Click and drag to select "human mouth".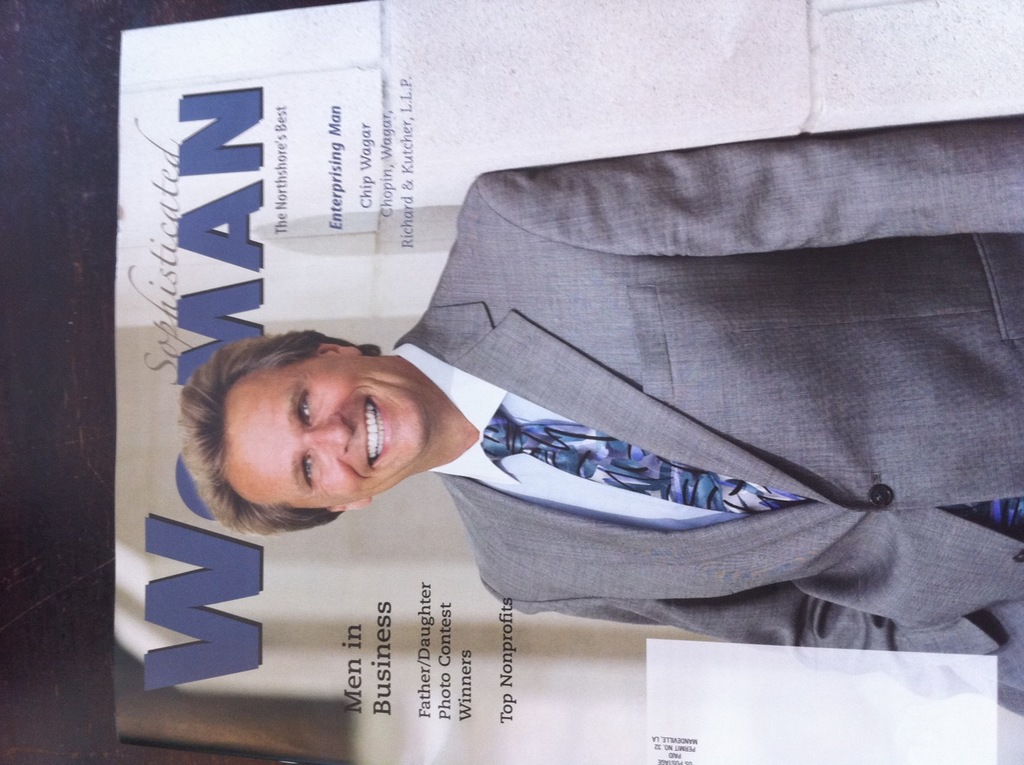
Selection: 363 395 391 462.
